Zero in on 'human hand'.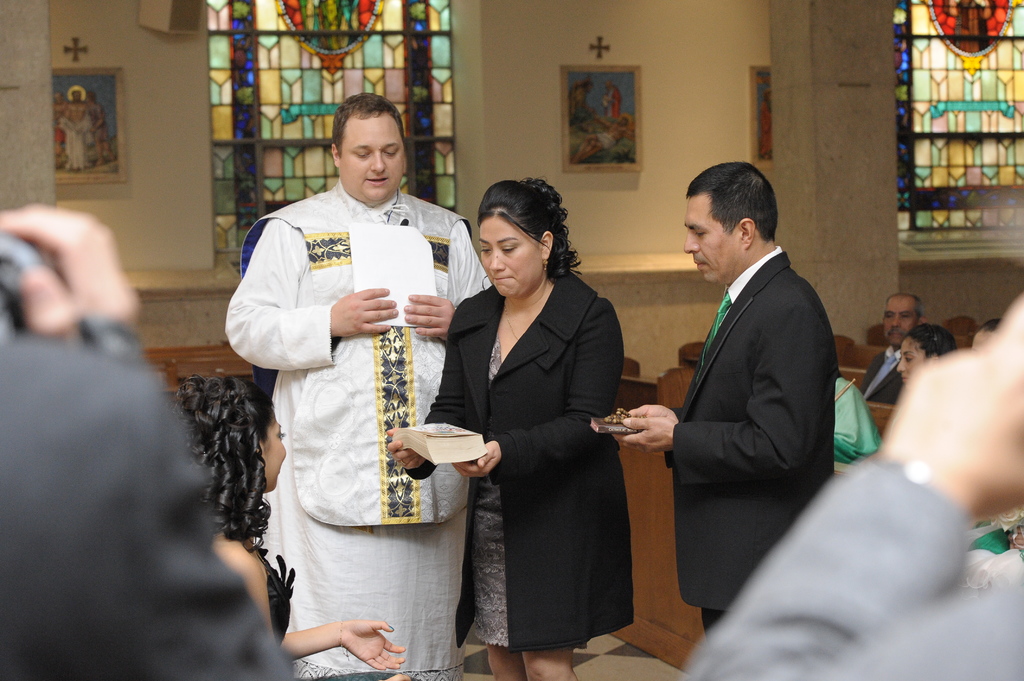
Zeroed in: (x1=878, y1=296, x2=1023, y2=522).
